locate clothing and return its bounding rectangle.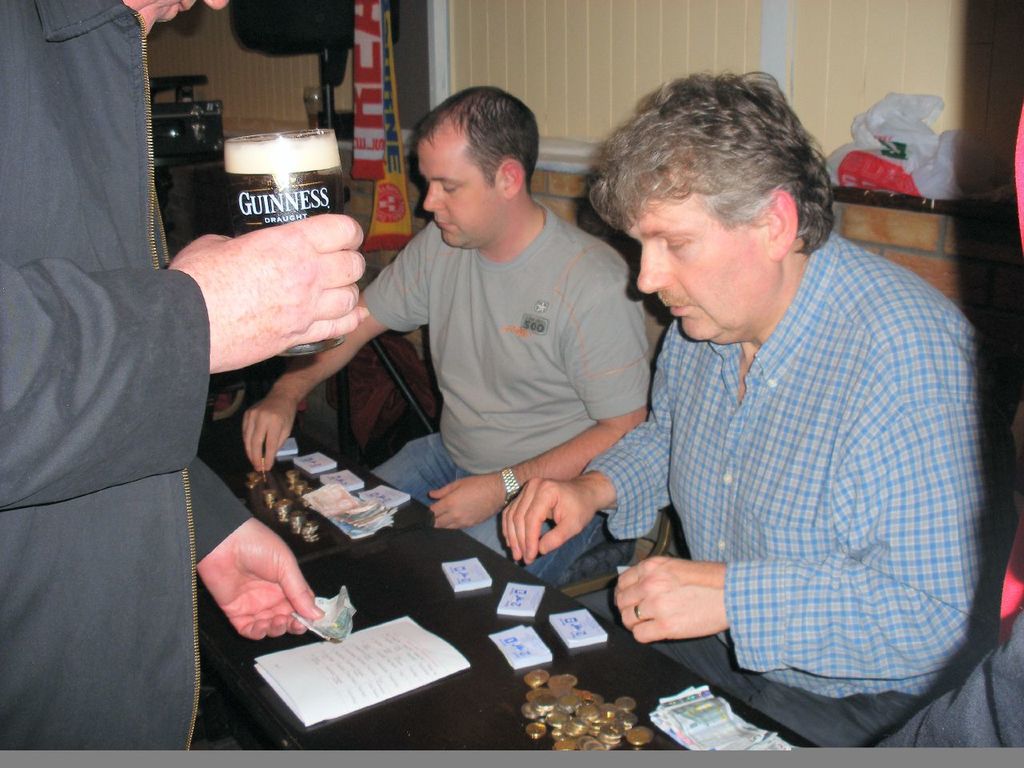
{"left": 0, "top": 0, "right": 259, "bottom": 758}.
